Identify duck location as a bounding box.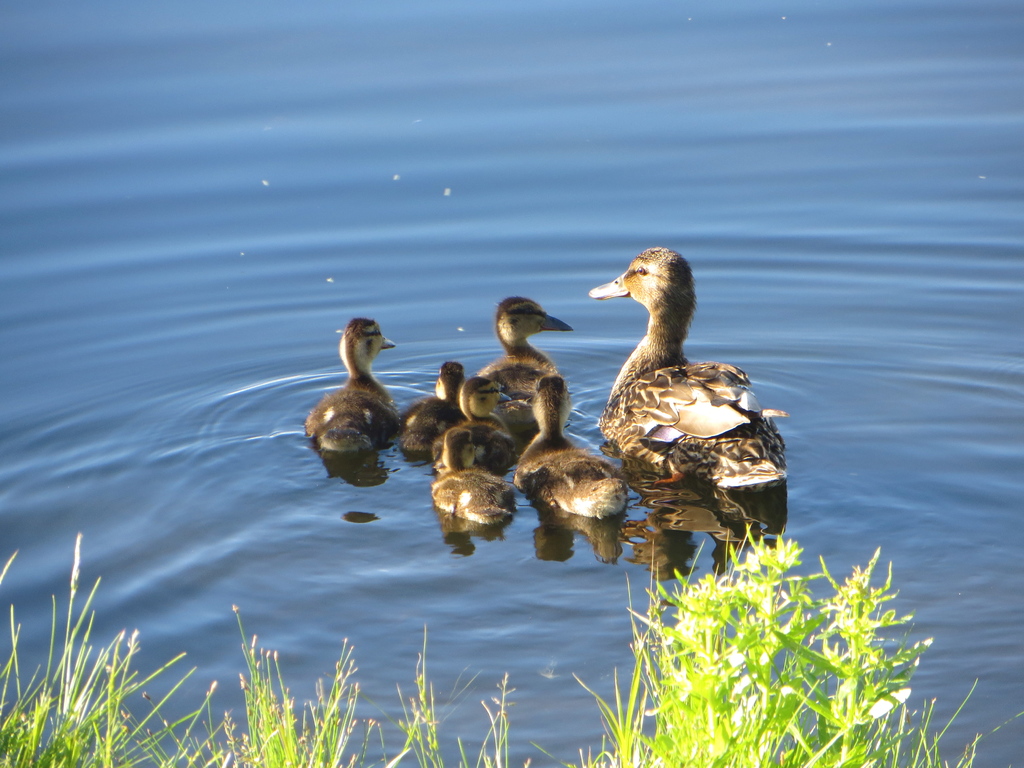
623, 468, 761, 545.
